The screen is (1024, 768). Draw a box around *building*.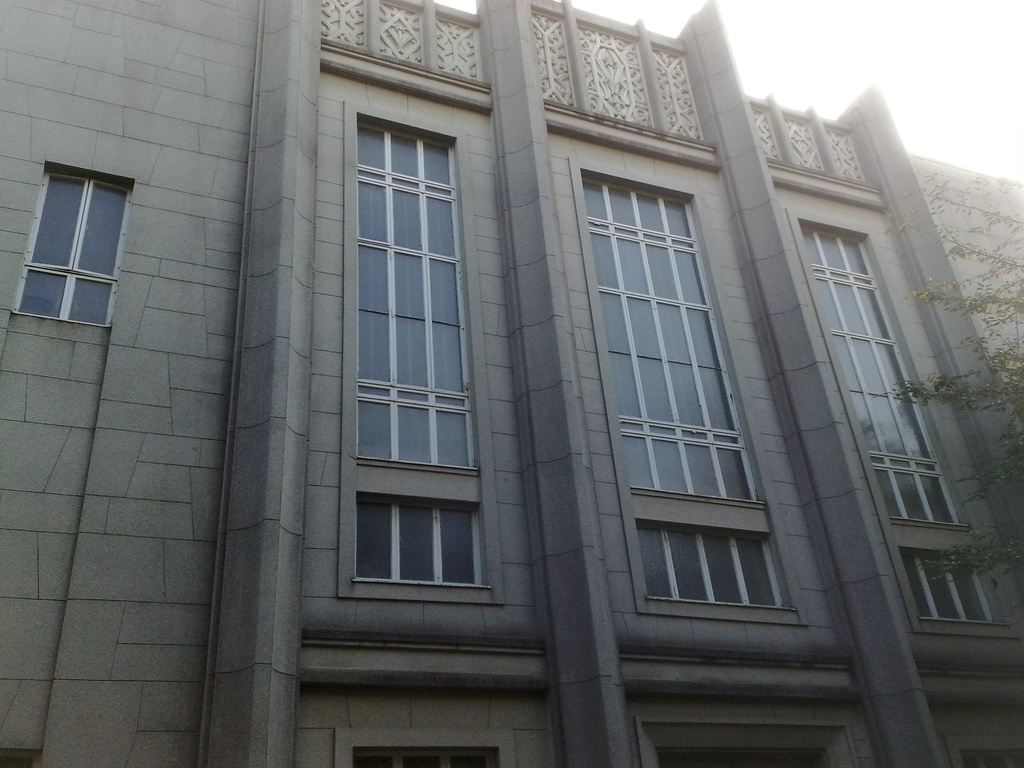
[3, 0, 1023, 767].
